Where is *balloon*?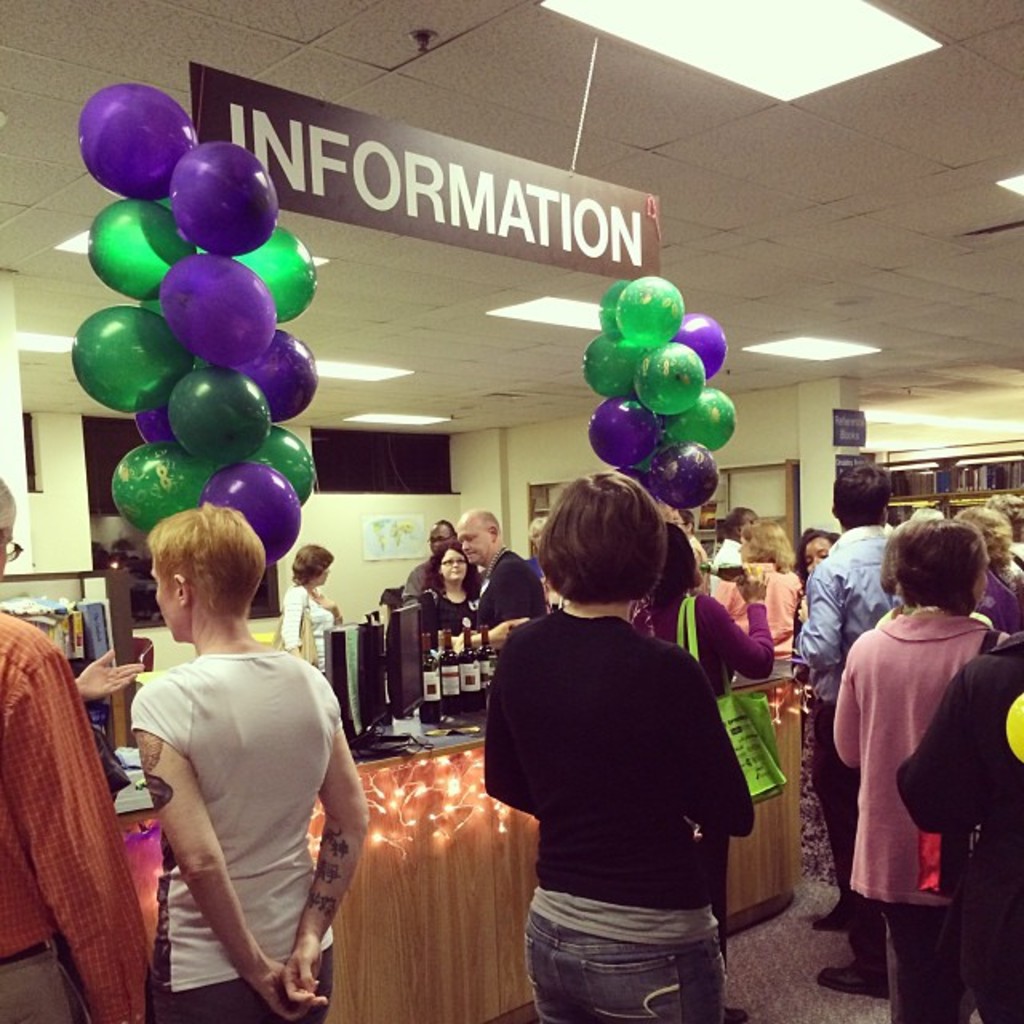
[240,227,318,325].
